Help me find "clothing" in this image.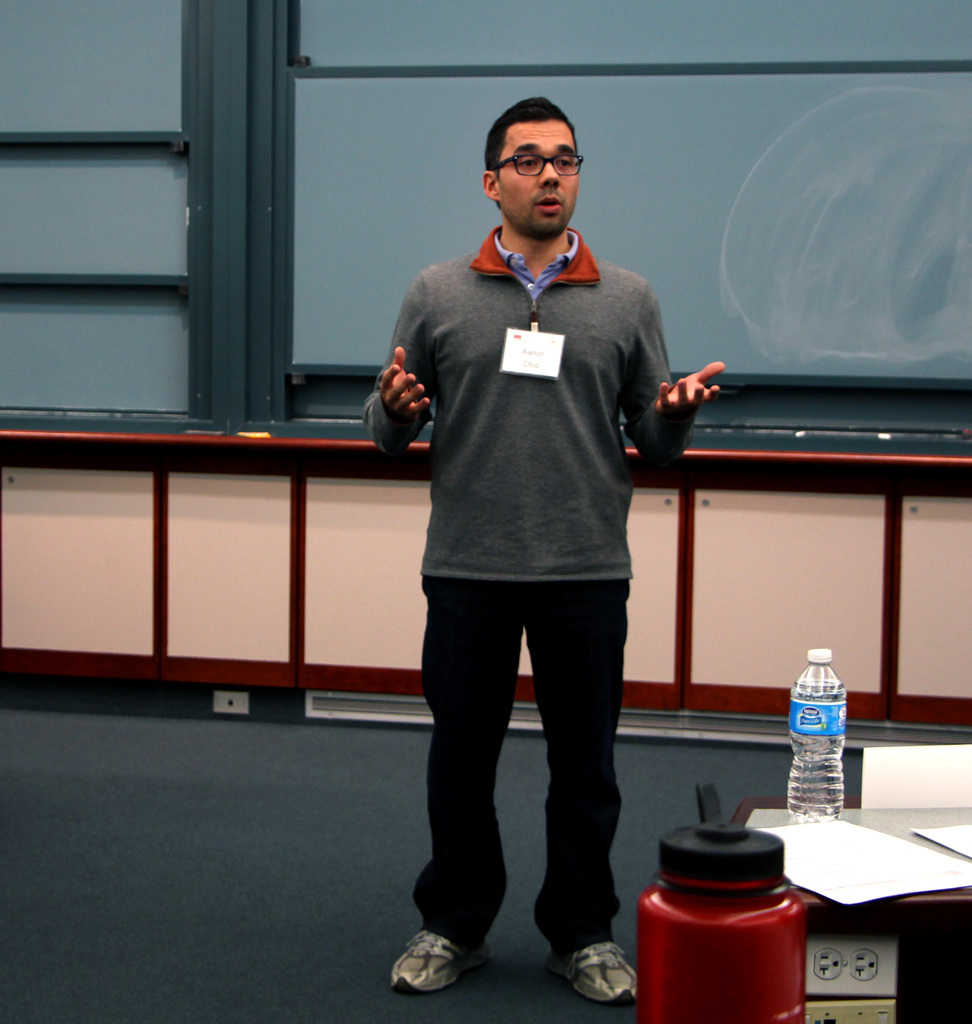
Found it: detection(360, 216, 705, 981).
